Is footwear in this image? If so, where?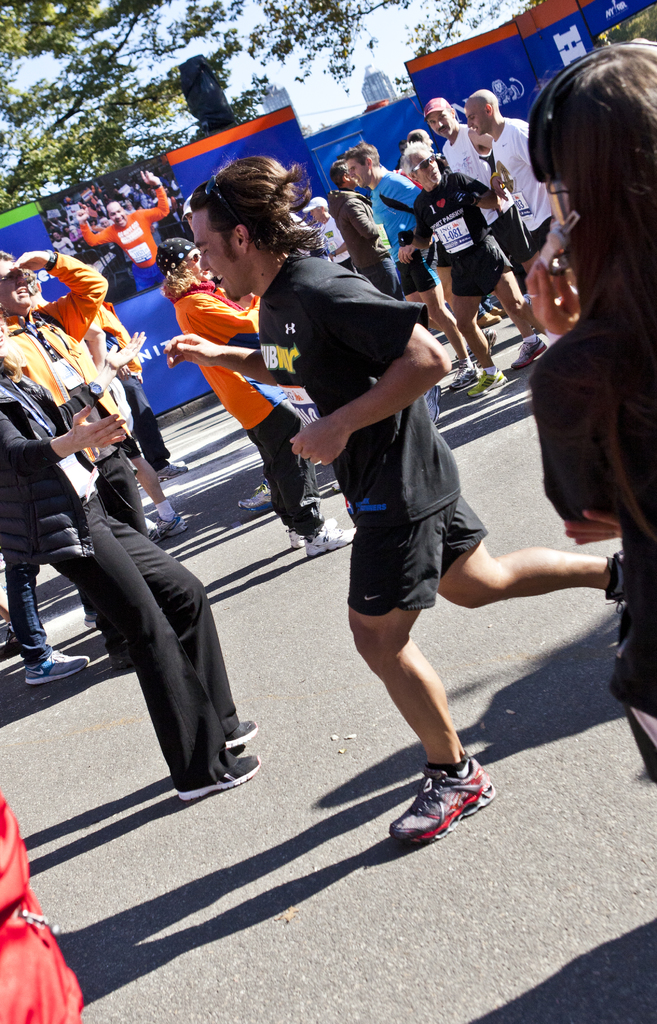
Yes, at 0 618 20 659.
